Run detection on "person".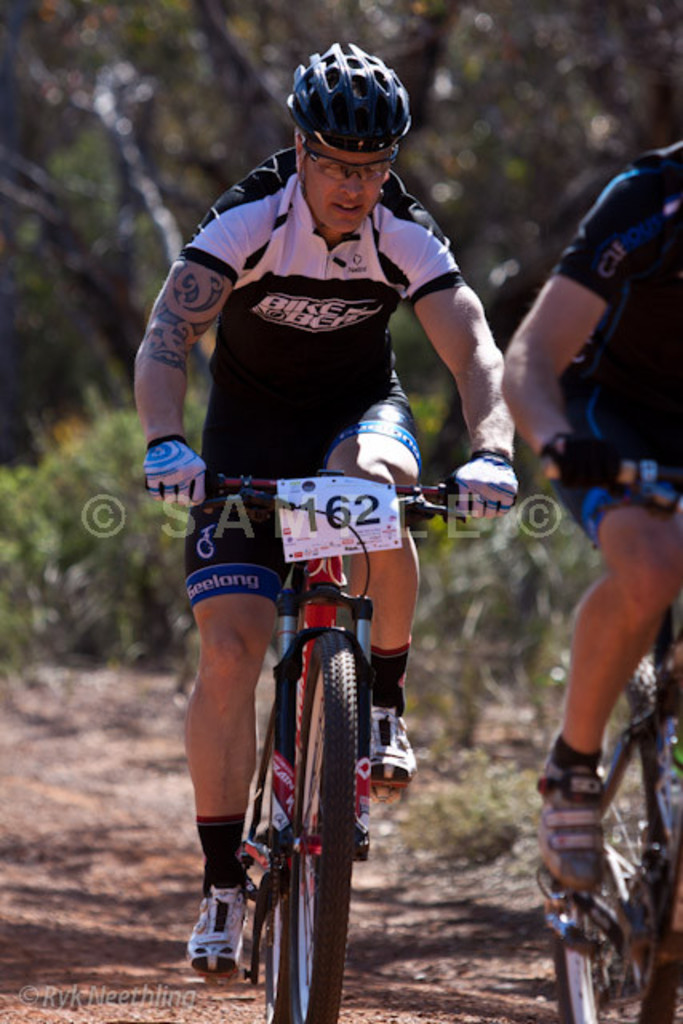
Result: crop(157, 74, 478, 974).
